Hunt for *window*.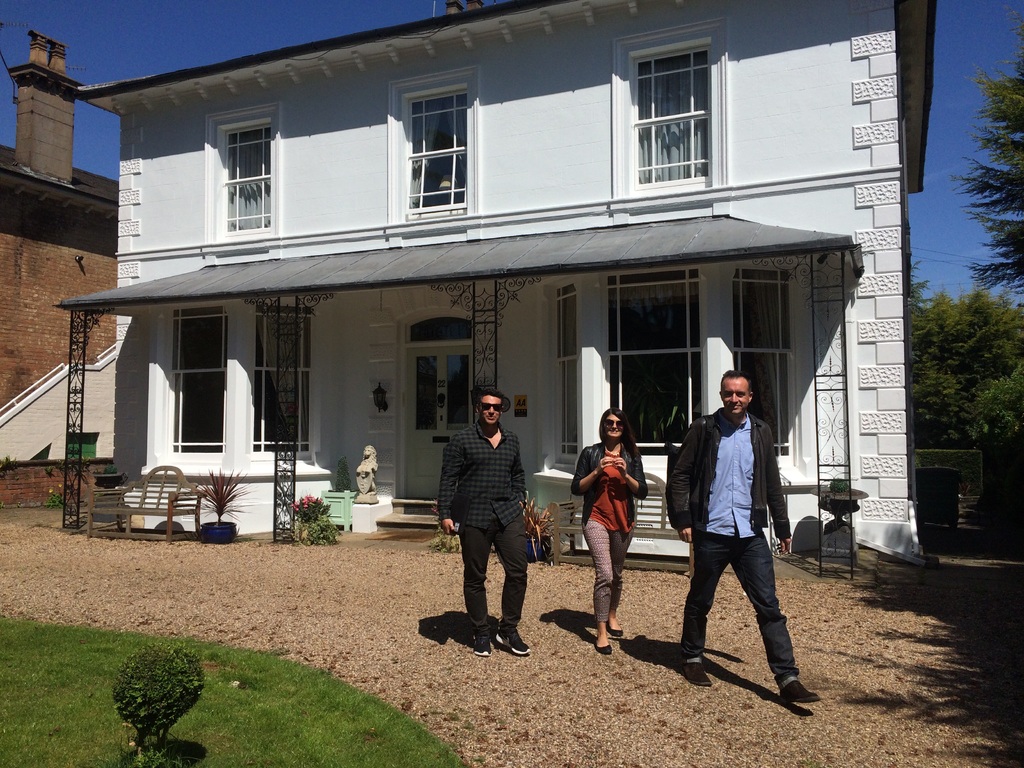
Hunted down at bbox(170, 307, 227, 459).
